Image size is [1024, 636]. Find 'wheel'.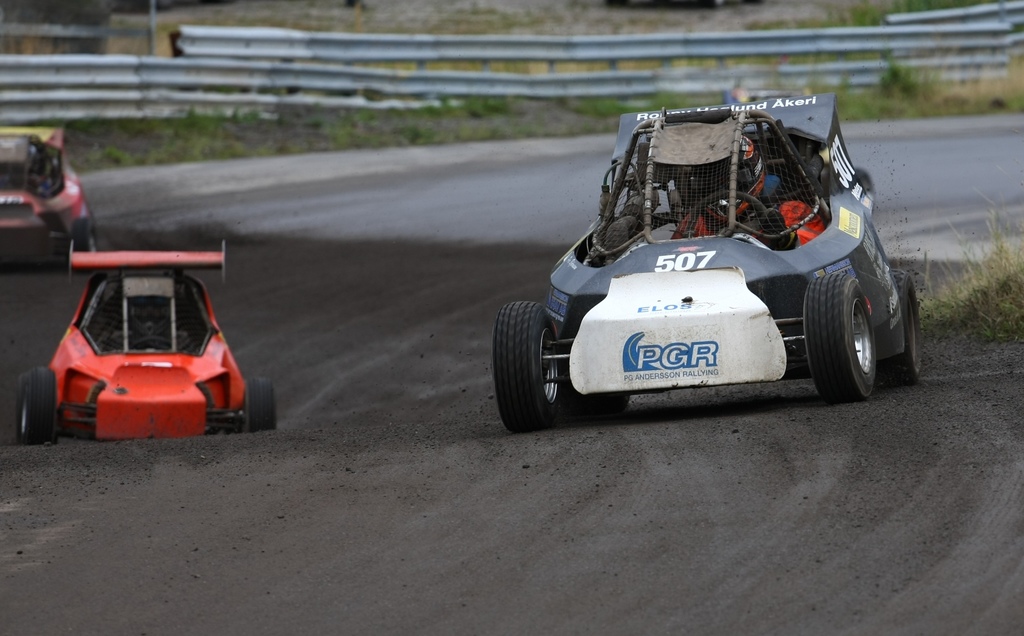
box(817, 258, 898, 397).
